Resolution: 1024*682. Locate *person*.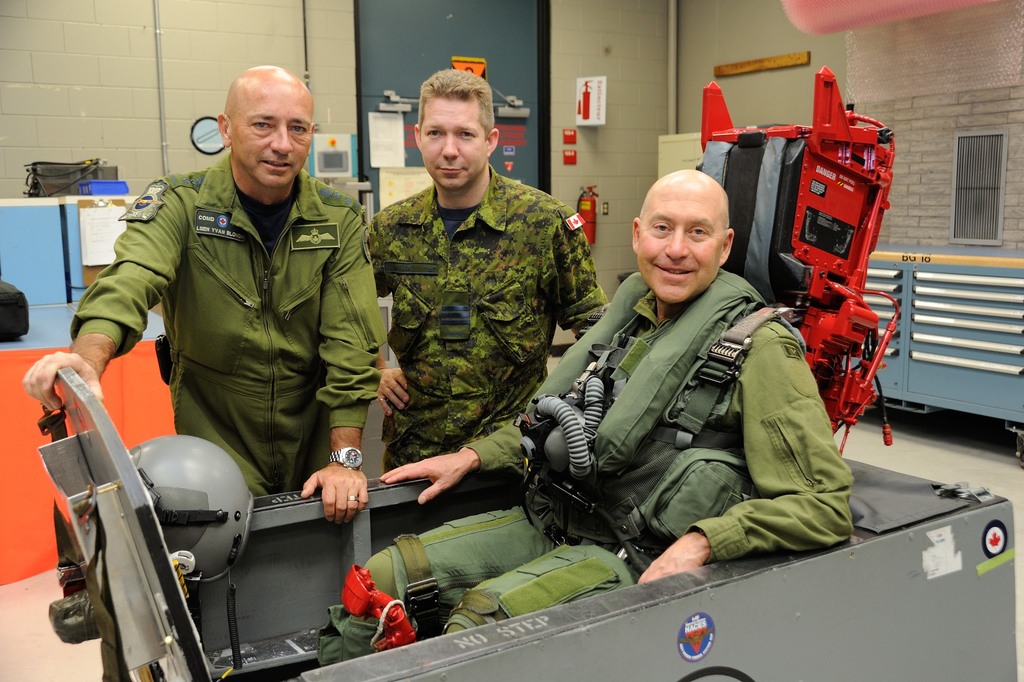
{"x1": 357, "y1": 66, "x2": 616, "y2": 483}.
